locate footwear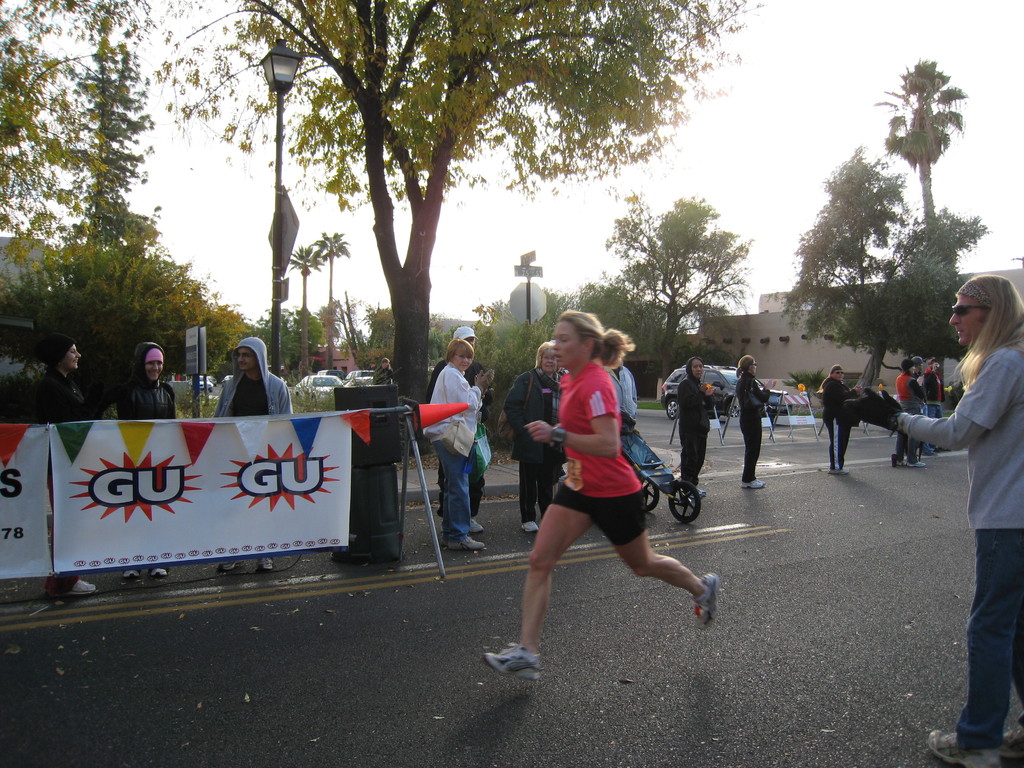
683 488 707 502
